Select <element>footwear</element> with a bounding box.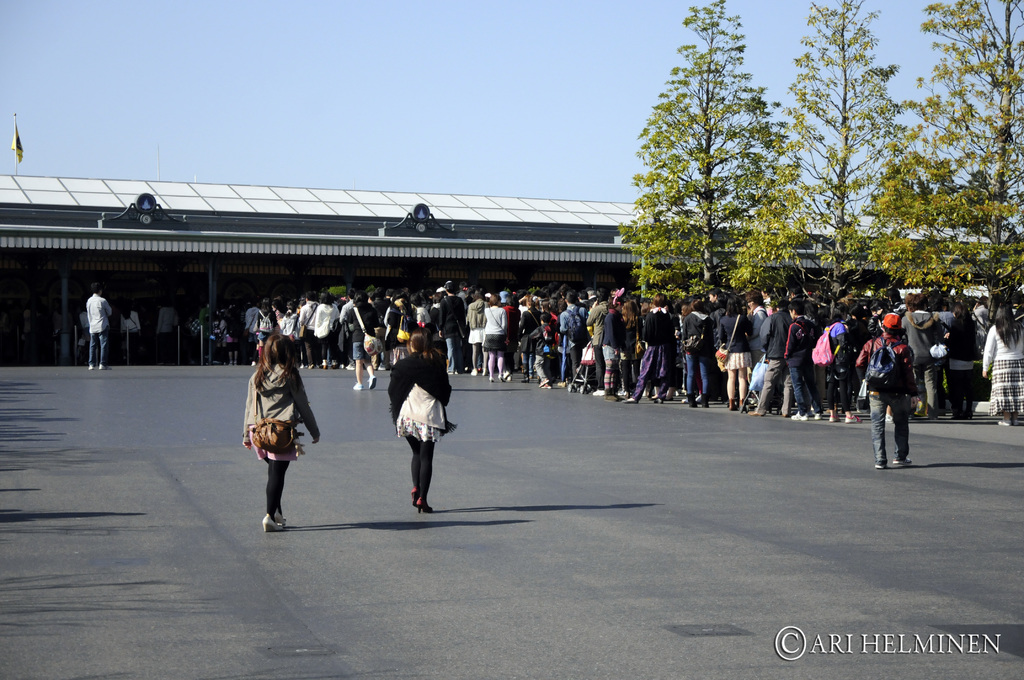
{"x1": 830, "y1": 408, "x2": 838, "y2": 423}.
